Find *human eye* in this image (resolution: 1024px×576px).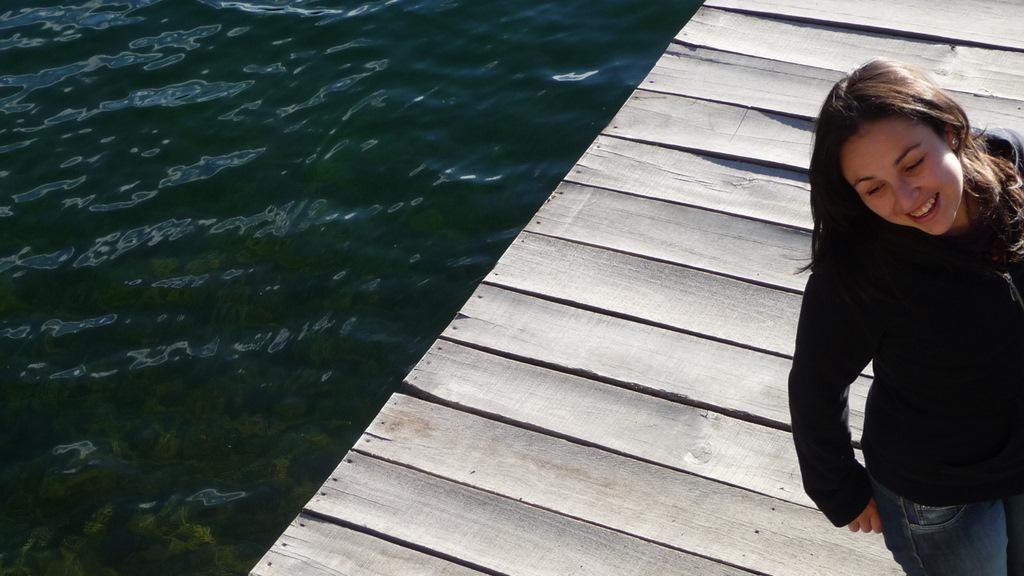
<region>860, 182, 885, 198</region>.
